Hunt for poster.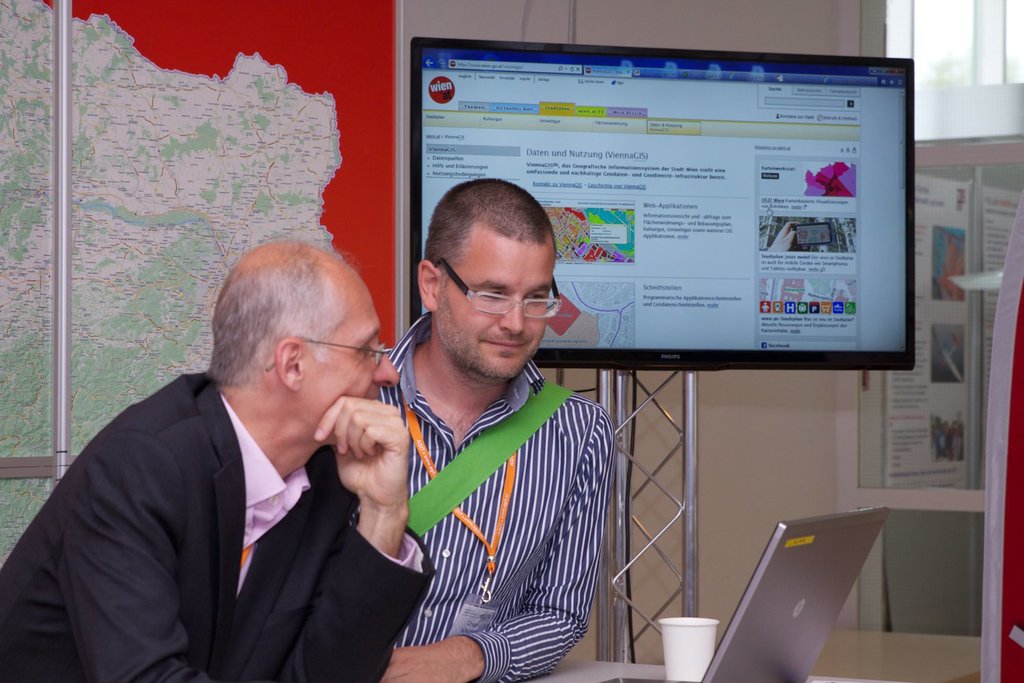
Hunted down at bbox=(984, 189, 1023, 454).
